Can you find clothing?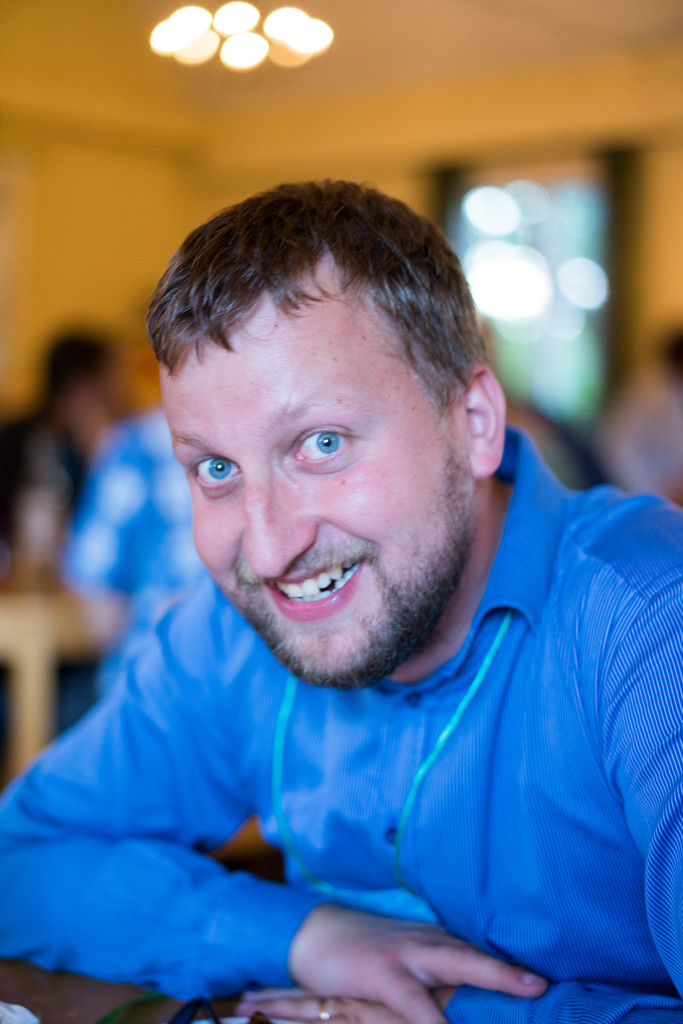
Yes, bounding box: <region>1, 399, 102, 567</region>.
